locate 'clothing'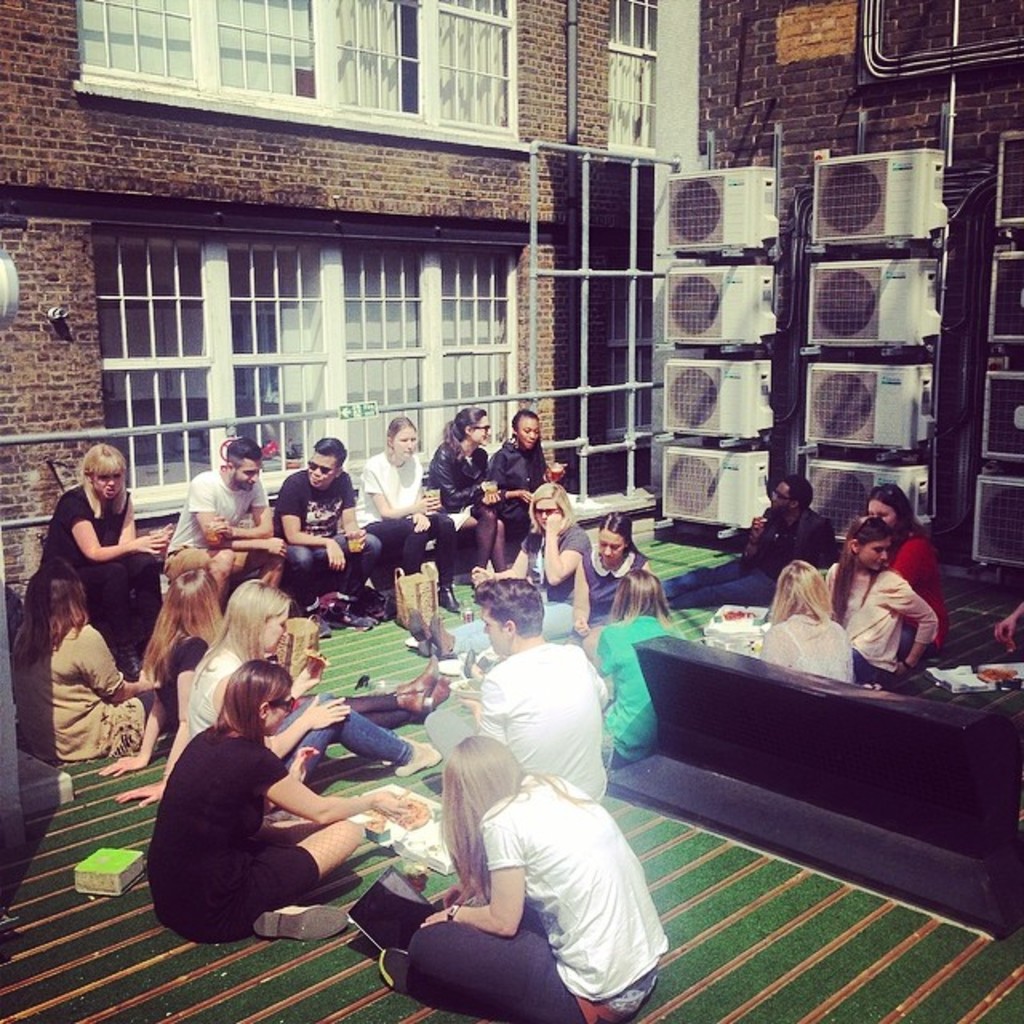
detection(427, 430, 533, 584)
